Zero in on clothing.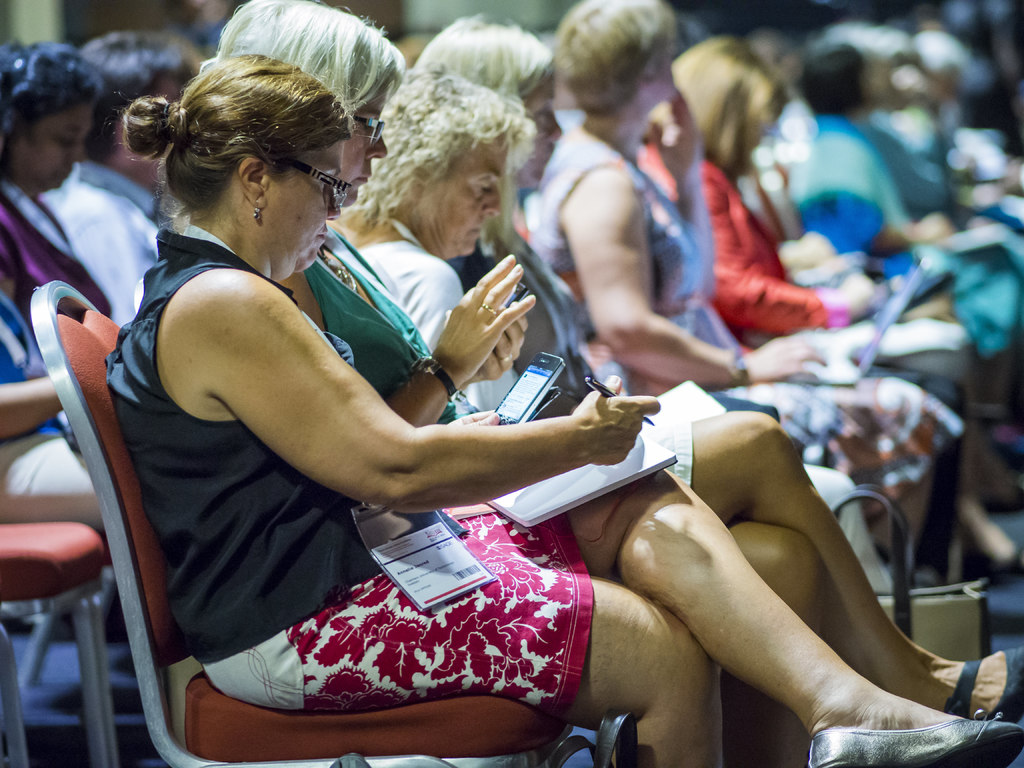
Zeroed in: crop(649, 126, 865, 420).
